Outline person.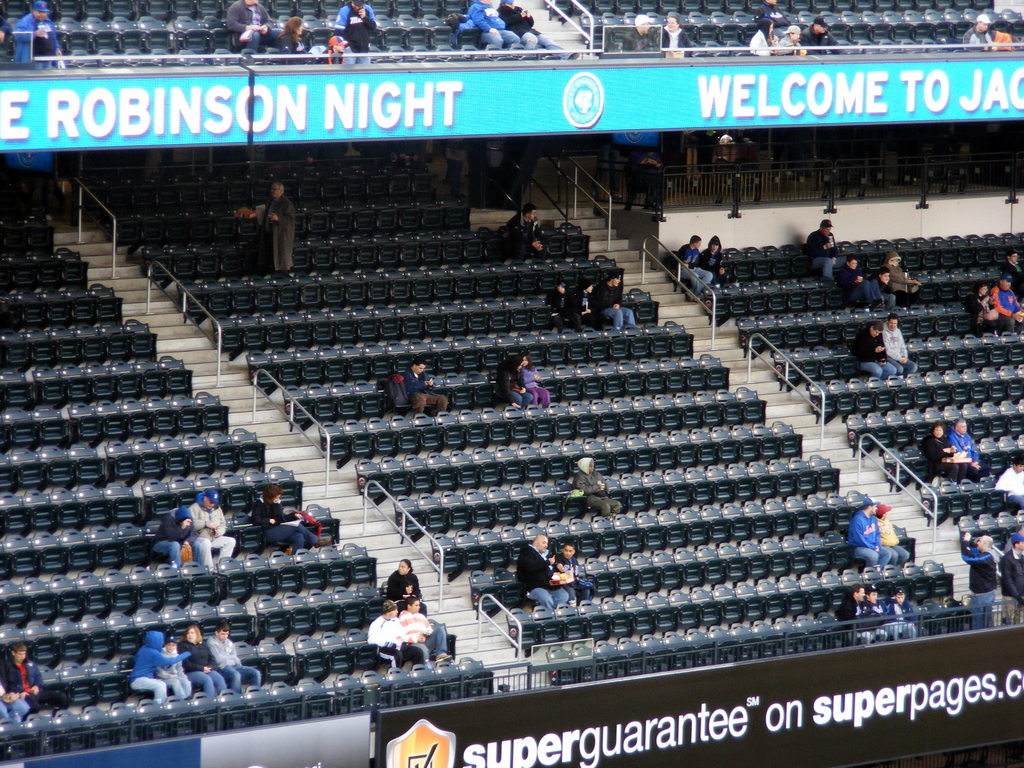
Outline: 499,355,531,403.
